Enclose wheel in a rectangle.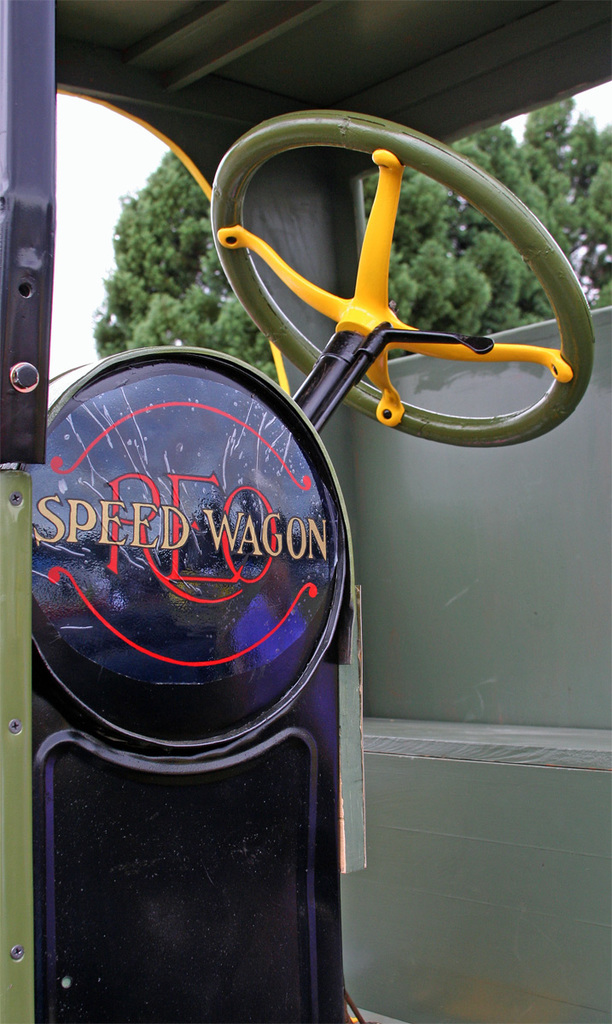
210 110 591 445.
